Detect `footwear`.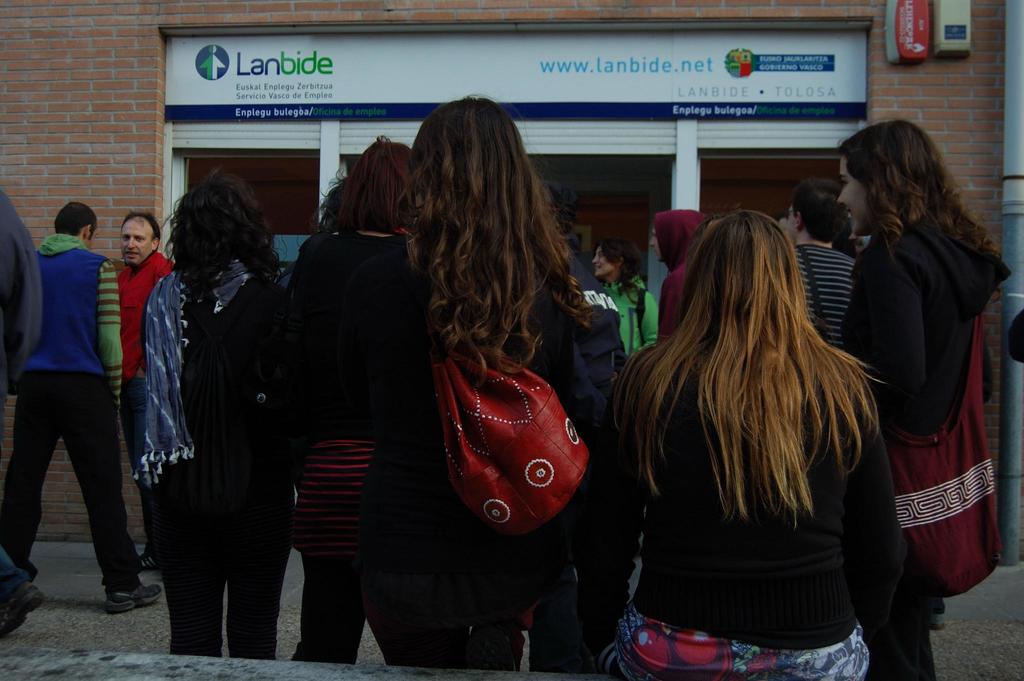
Detected at <region>103, 581, 168, 614</region>.
